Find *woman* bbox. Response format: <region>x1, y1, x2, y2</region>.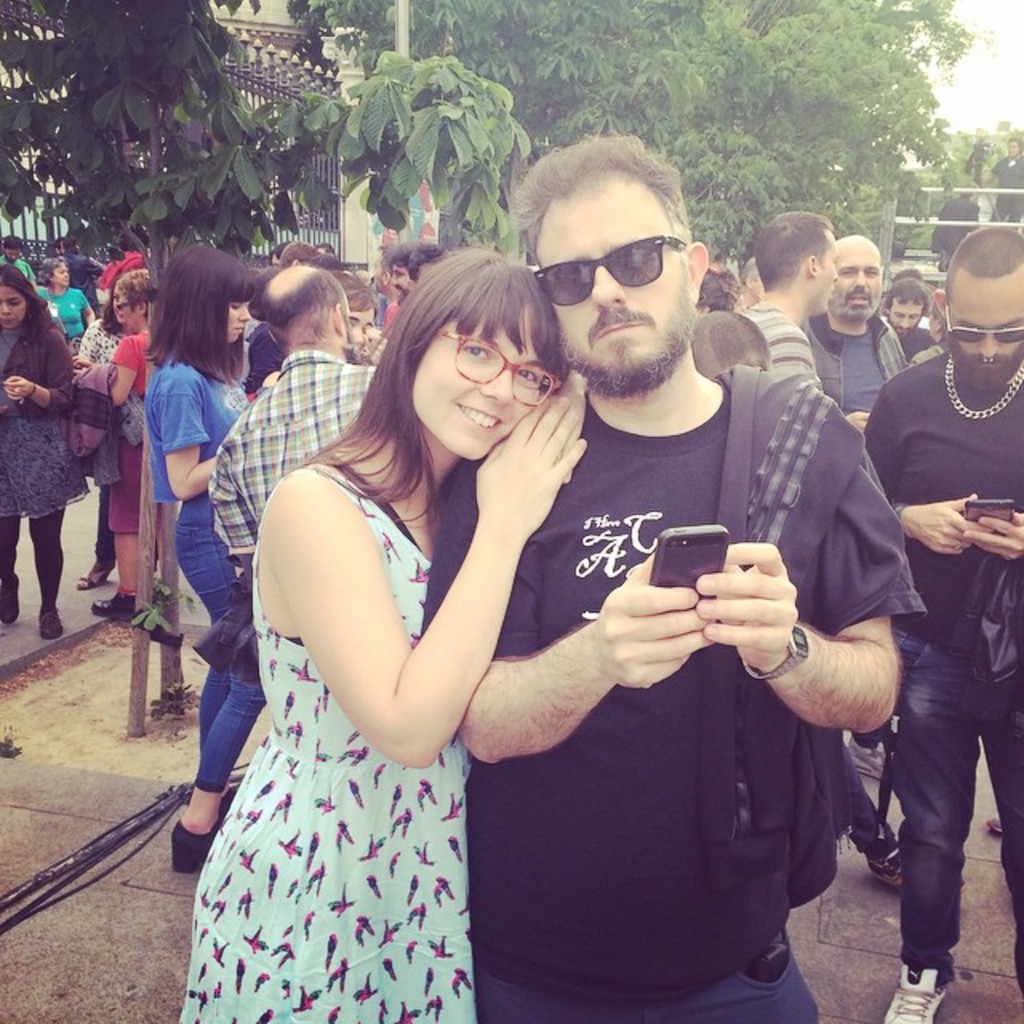
<region>0, 266, 82, 638</region>.
